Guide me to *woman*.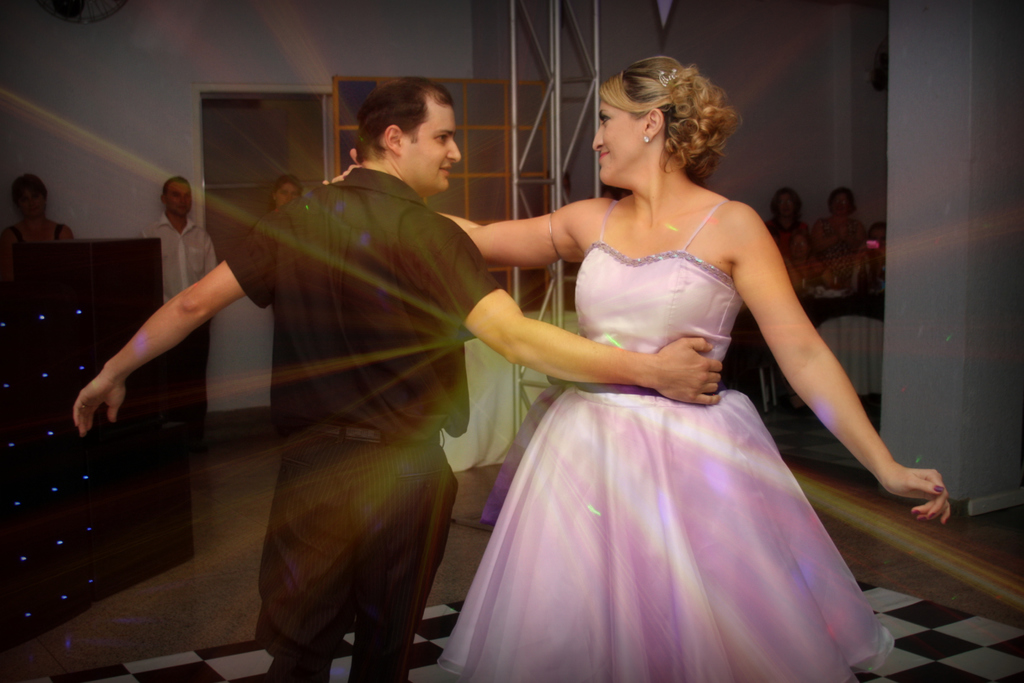
Guidance: Rect(248, 169, 309, 236).
